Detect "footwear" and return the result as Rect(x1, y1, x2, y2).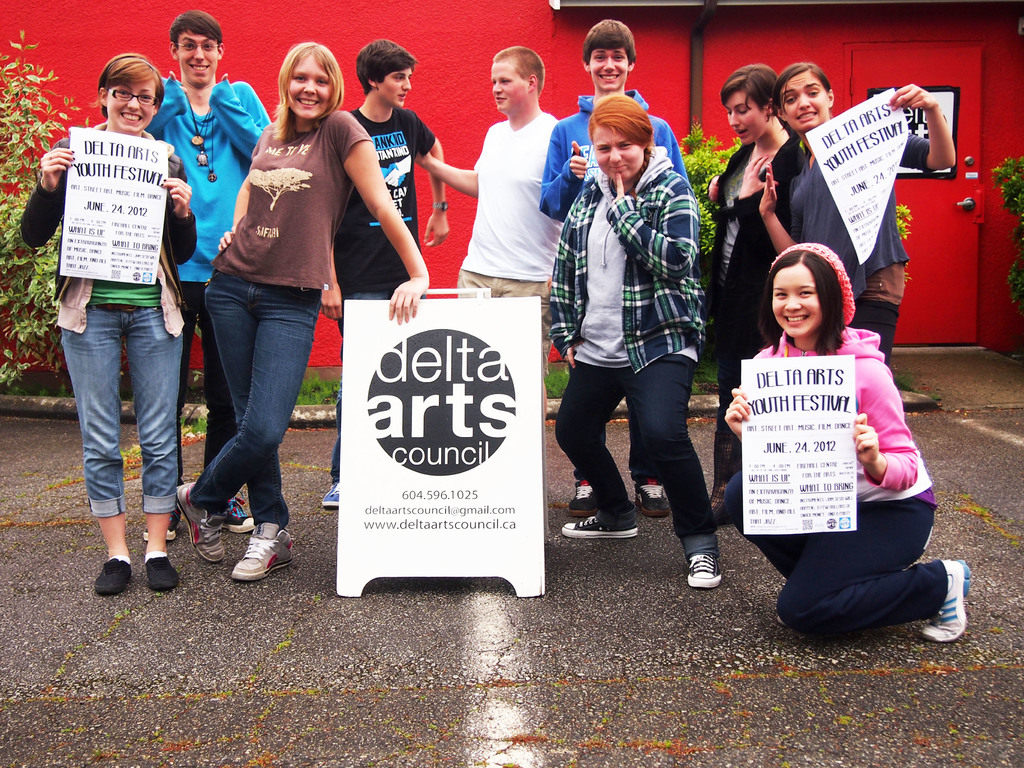
Rect(917, 559, 969, 648).
